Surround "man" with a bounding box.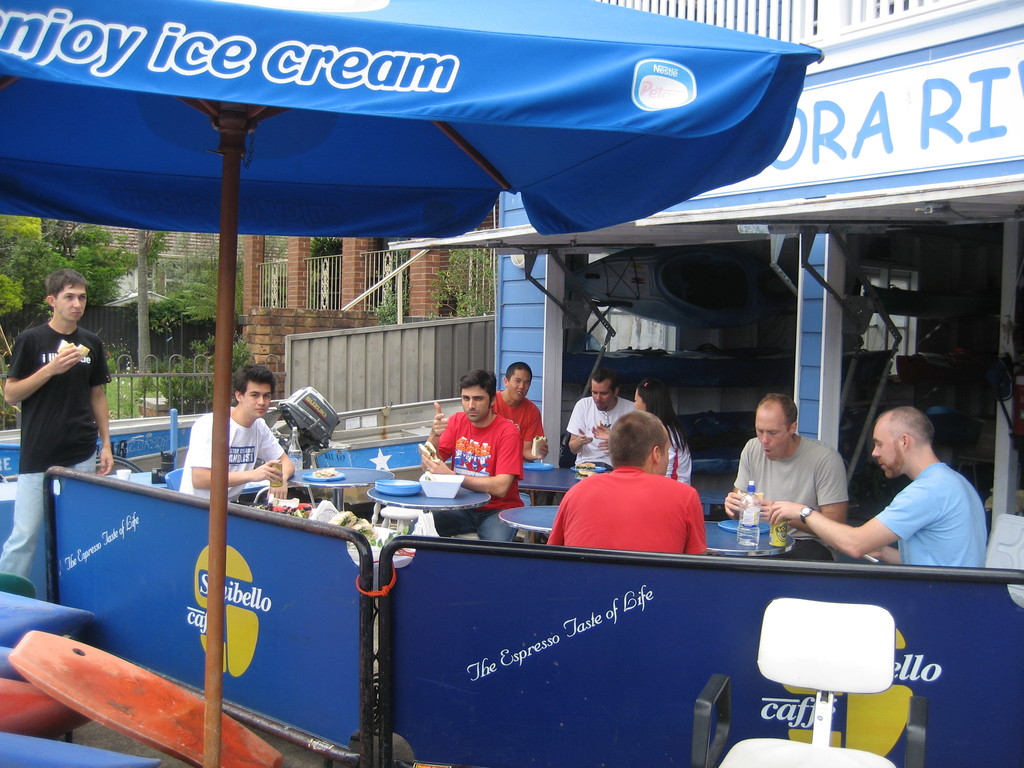
BBox(815, 408, 999, 591).
